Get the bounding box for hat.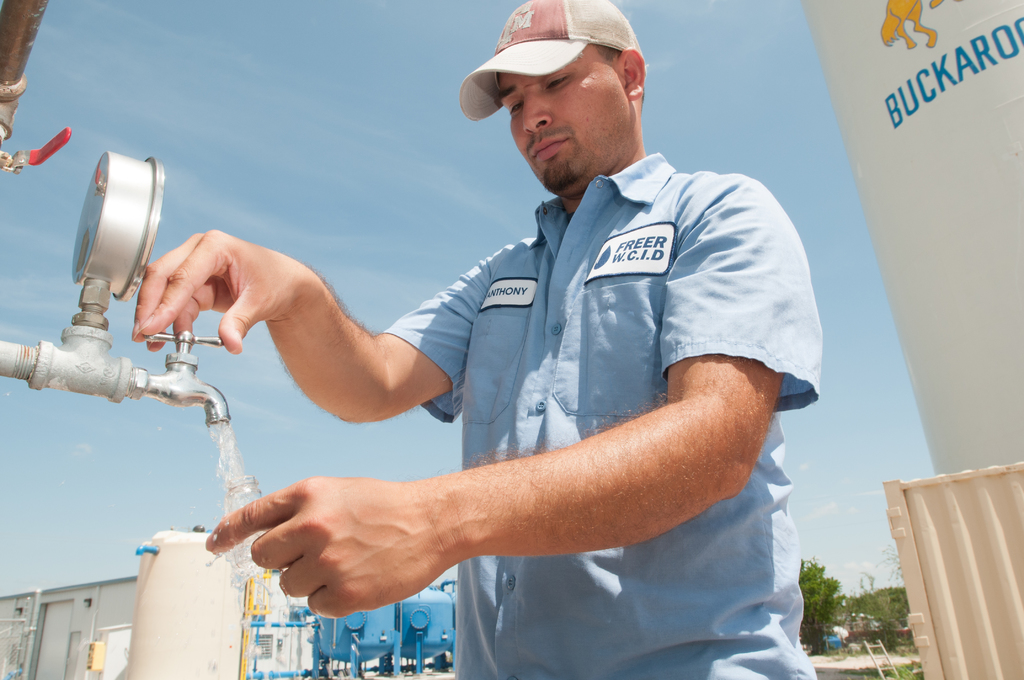
[460,0,645,124].
